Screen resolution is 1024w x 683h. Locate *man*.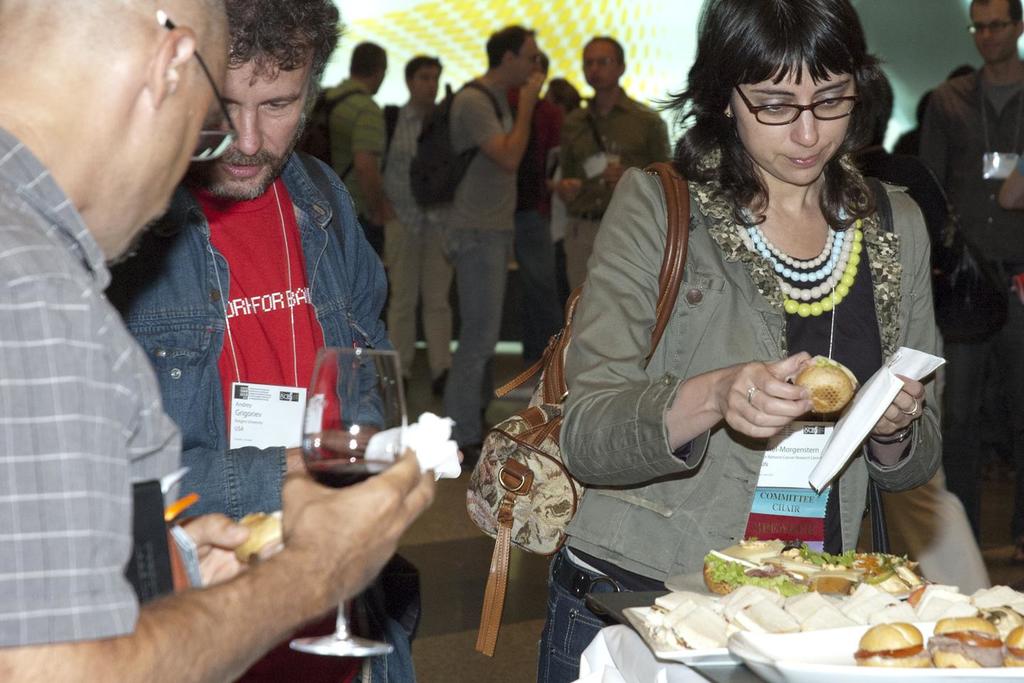
region(105, 0, 423, 682).
